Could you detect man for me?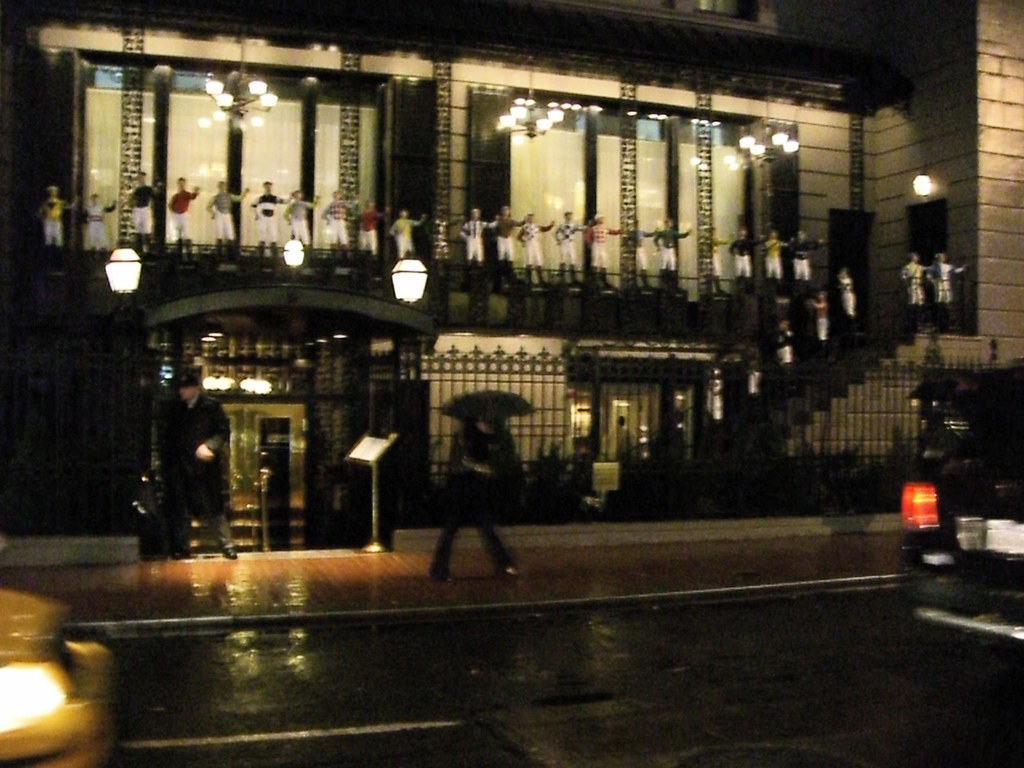
Detection result: <bbox>636, 218, 656, 285</bbox>.
